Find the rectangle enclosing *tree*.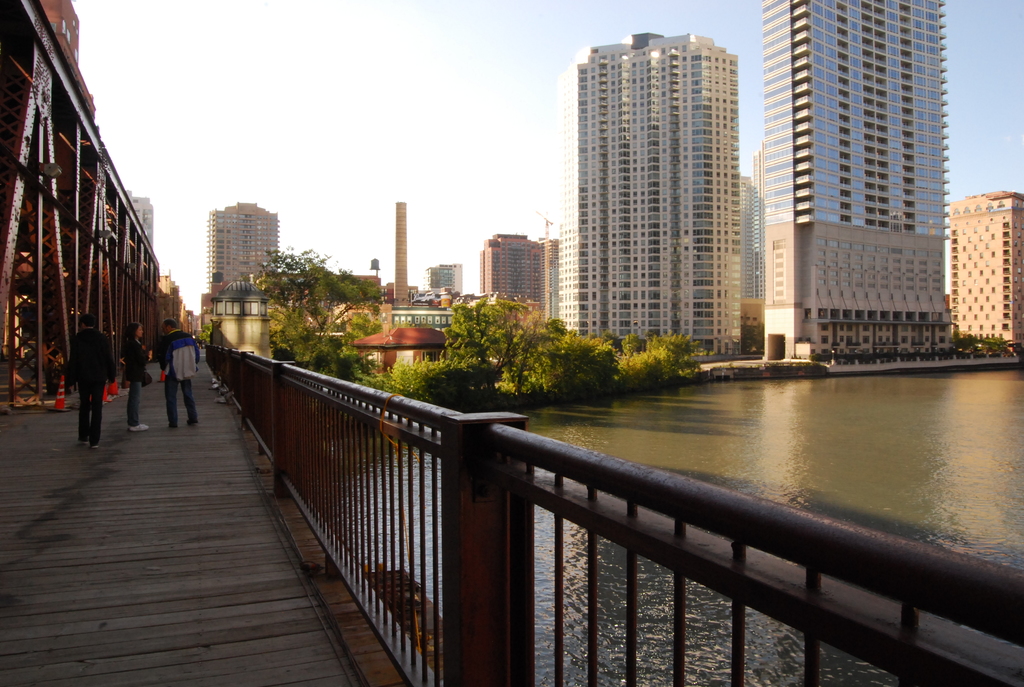
236,226,382,358.
